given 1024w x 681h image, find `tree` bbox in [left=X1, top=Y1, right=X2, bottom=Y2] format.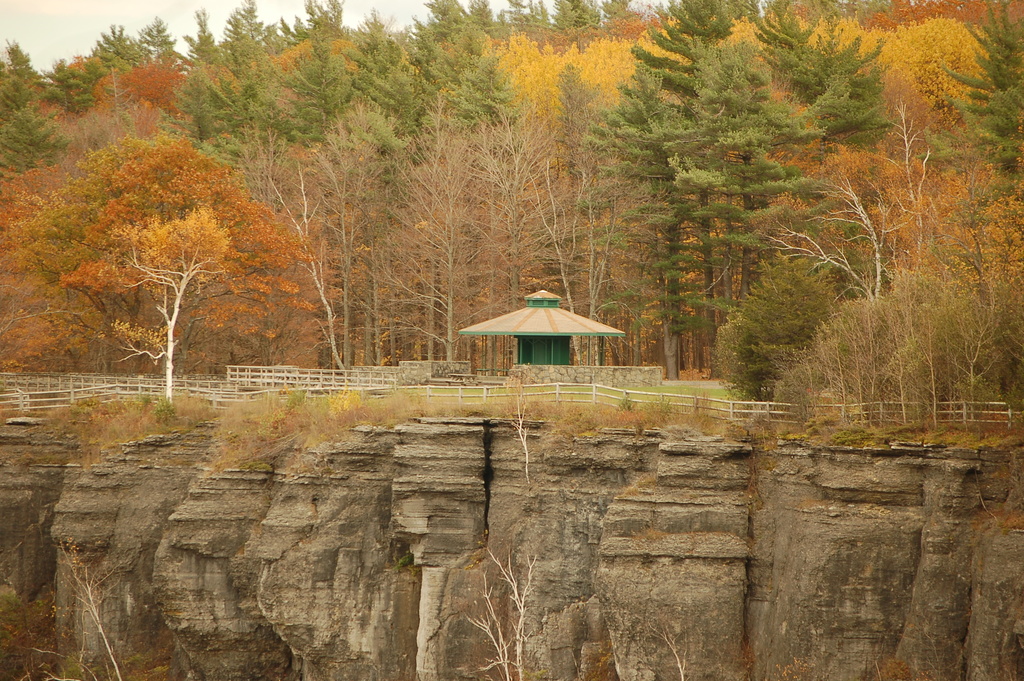
[left=82, top=54, right=198, bottom=132].
